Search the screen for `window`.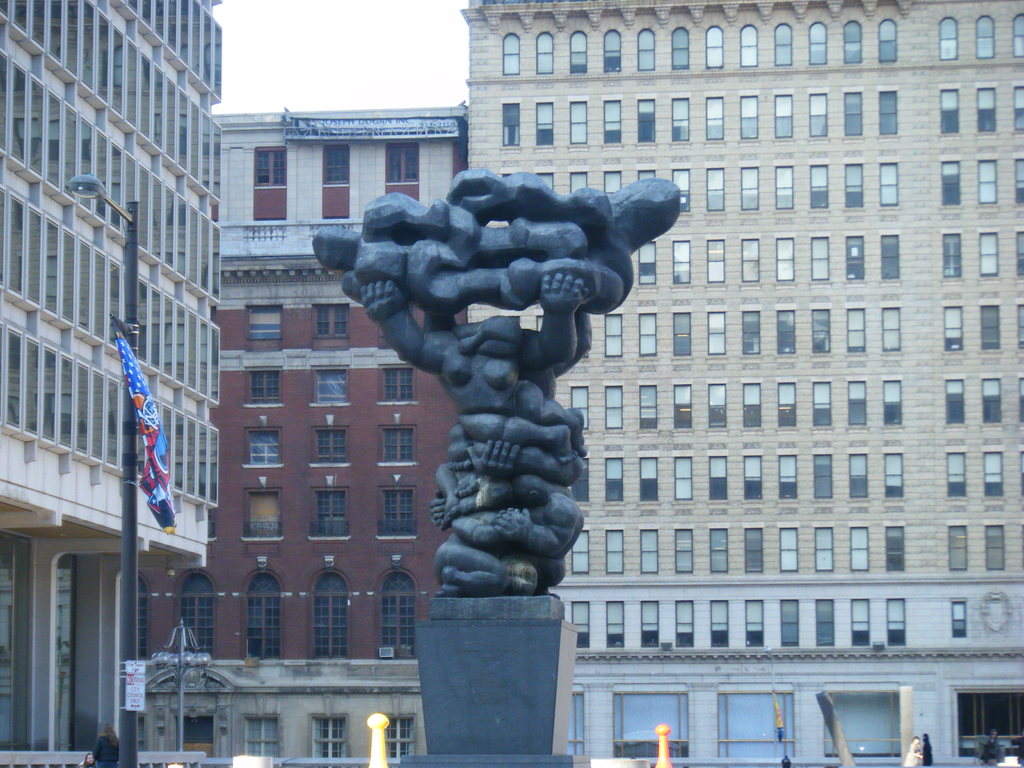
Found at 570/95/588/147.
